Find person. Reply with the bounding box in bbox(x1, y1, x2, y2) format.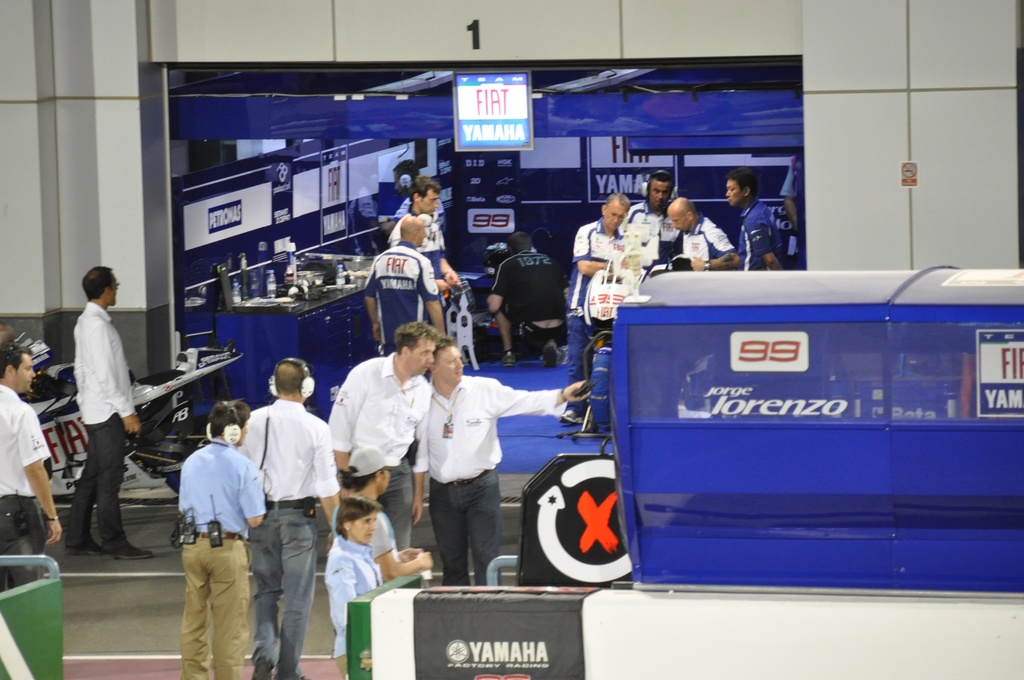
bbox(725, 163, 785, 277).
